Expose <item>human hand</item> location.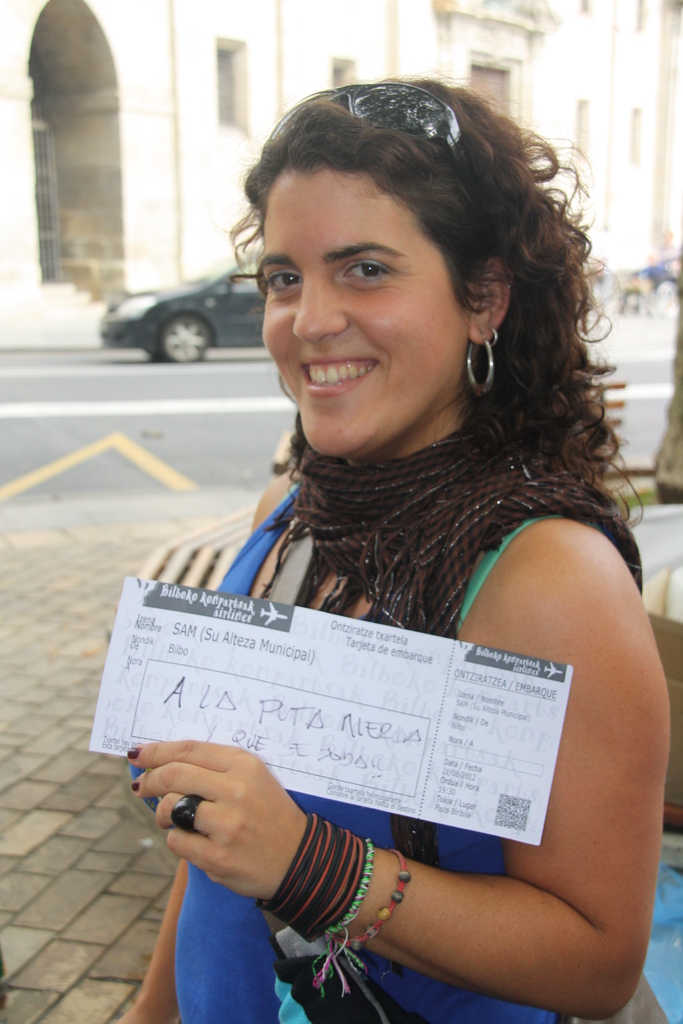
Exposed at detection(113, 1005, 183, 1023).
